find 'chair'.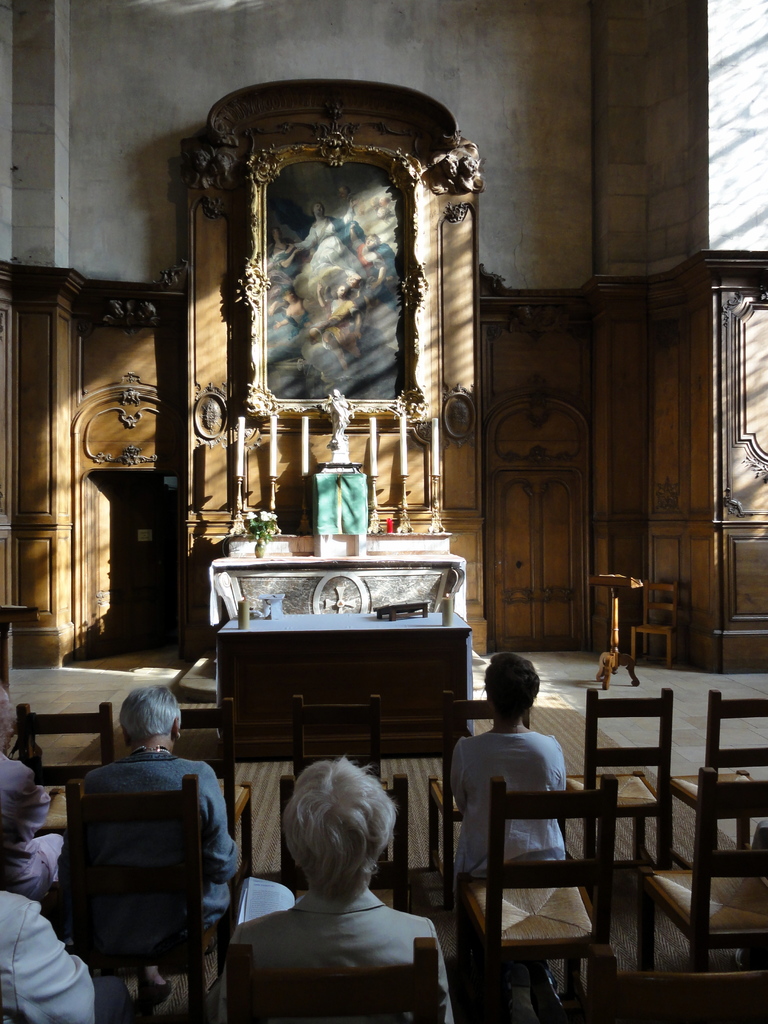
Rect(558, 690, 675, 874).
